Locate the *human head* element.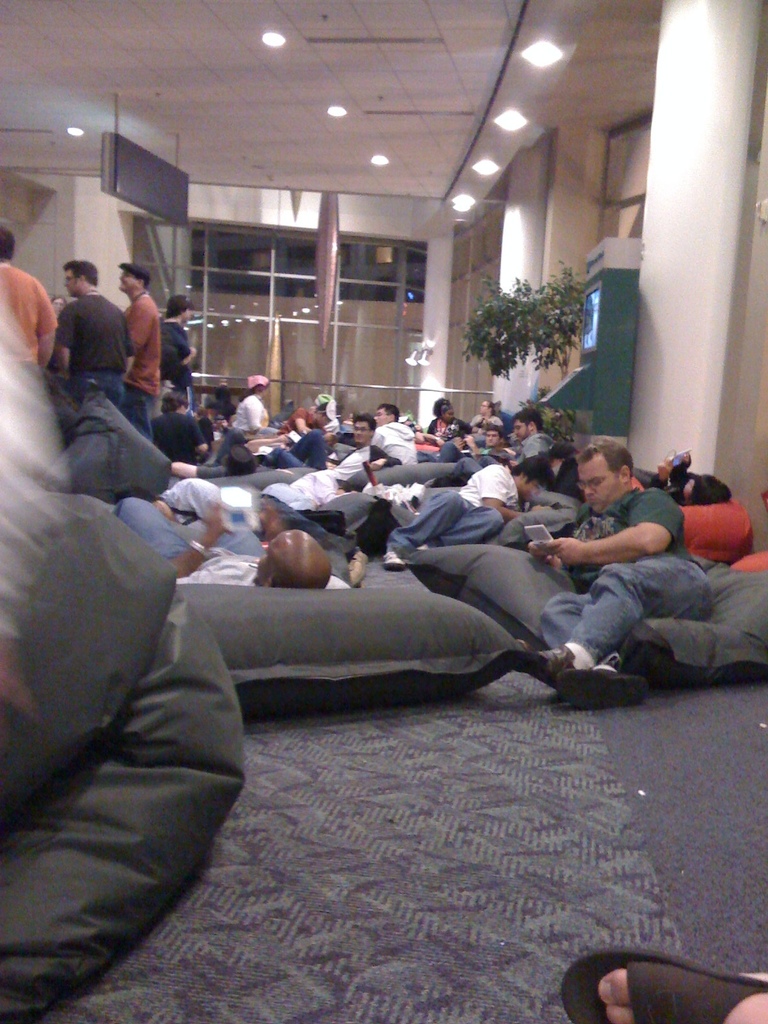
Element bbox: (x1=575, y1=432, x2=636, y2=516).
